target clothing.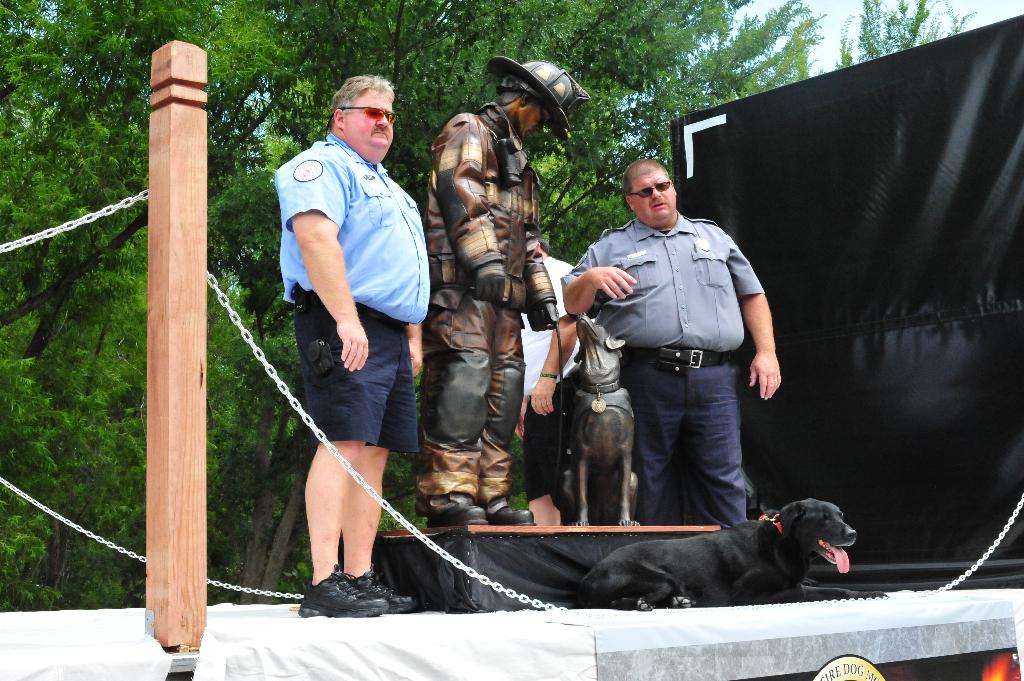
Target region: x1=561 y1=221 x2=768 y2=521.
